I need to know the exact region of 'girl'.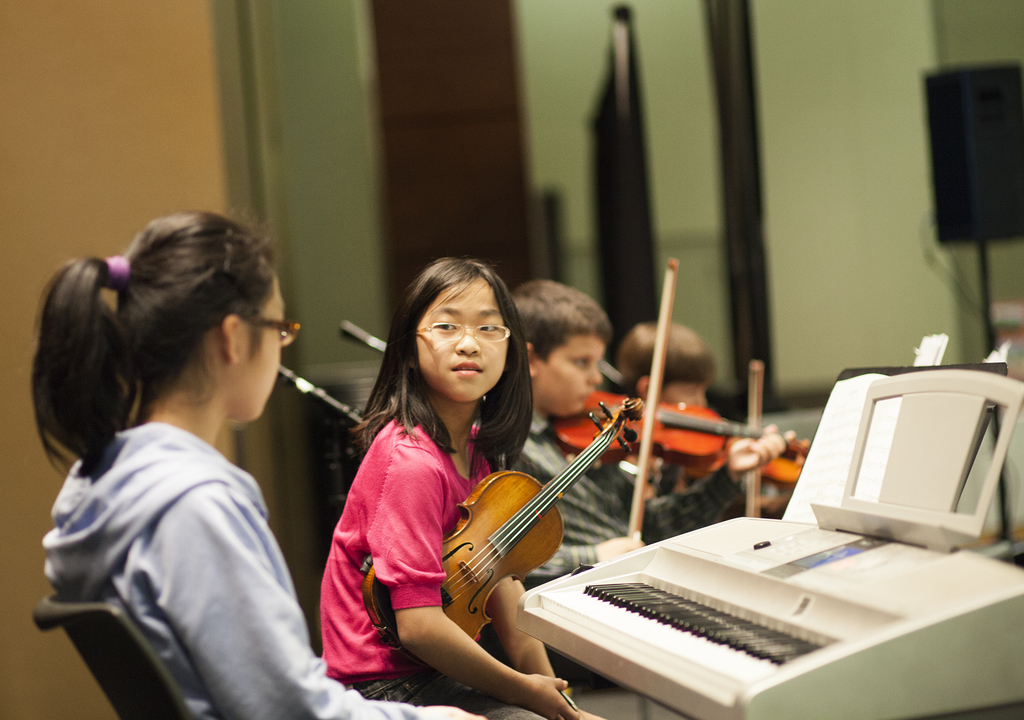
Region: bbox=[31, 211, 484, 718].
